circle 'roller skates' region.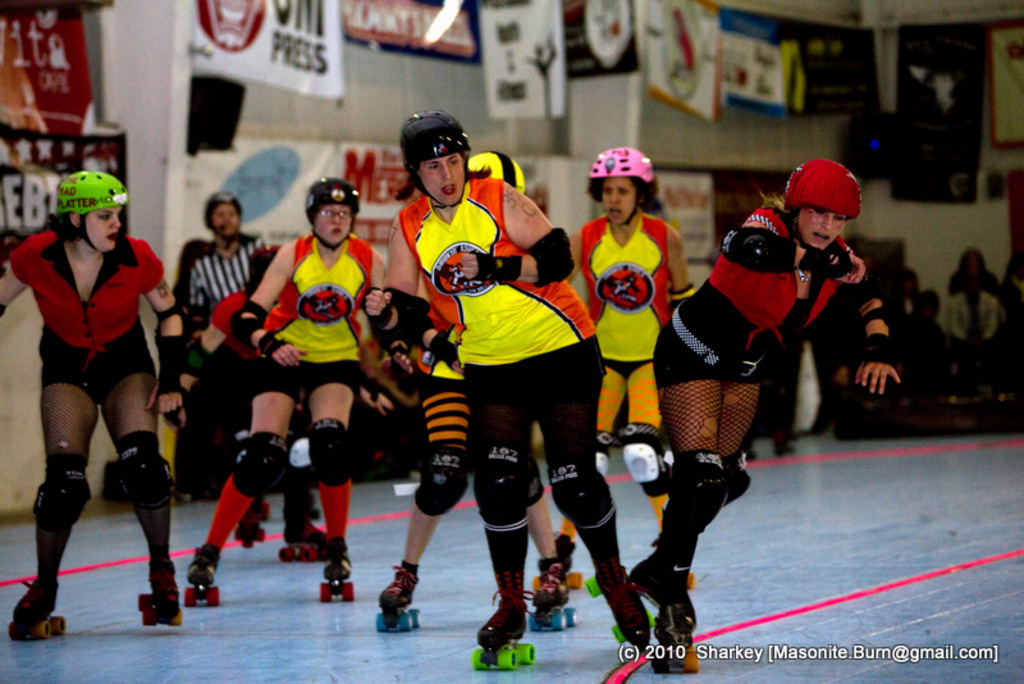
Region: (9,576,69,635).
